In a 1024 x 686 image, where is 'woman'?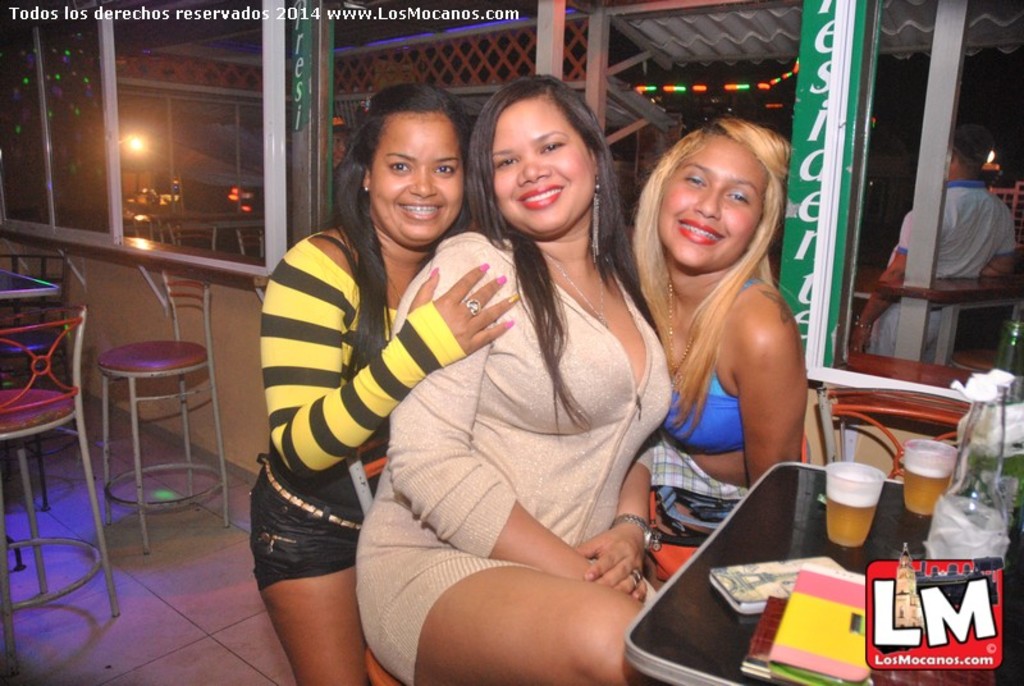
(351, 70, 663, 685).
